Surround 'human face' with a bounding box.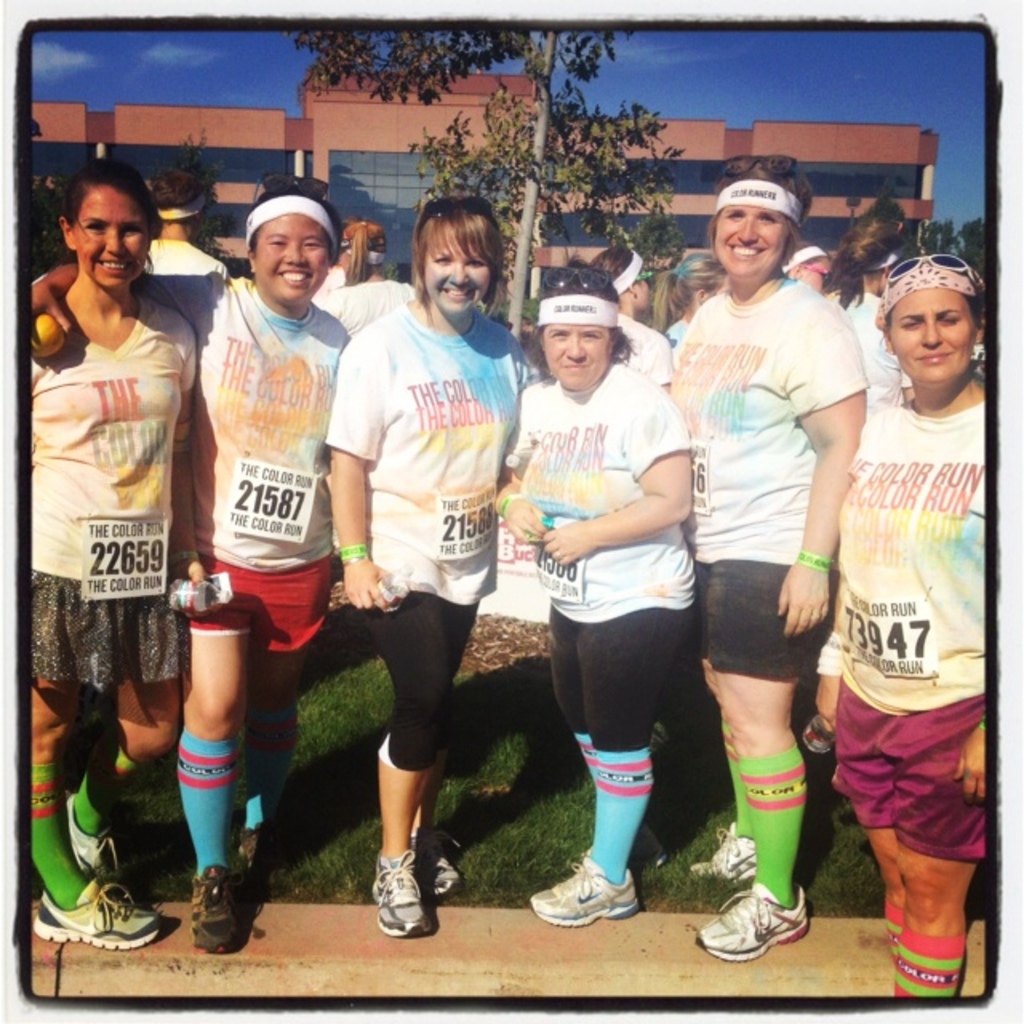
bbox=(427, 230, 491, 322).
